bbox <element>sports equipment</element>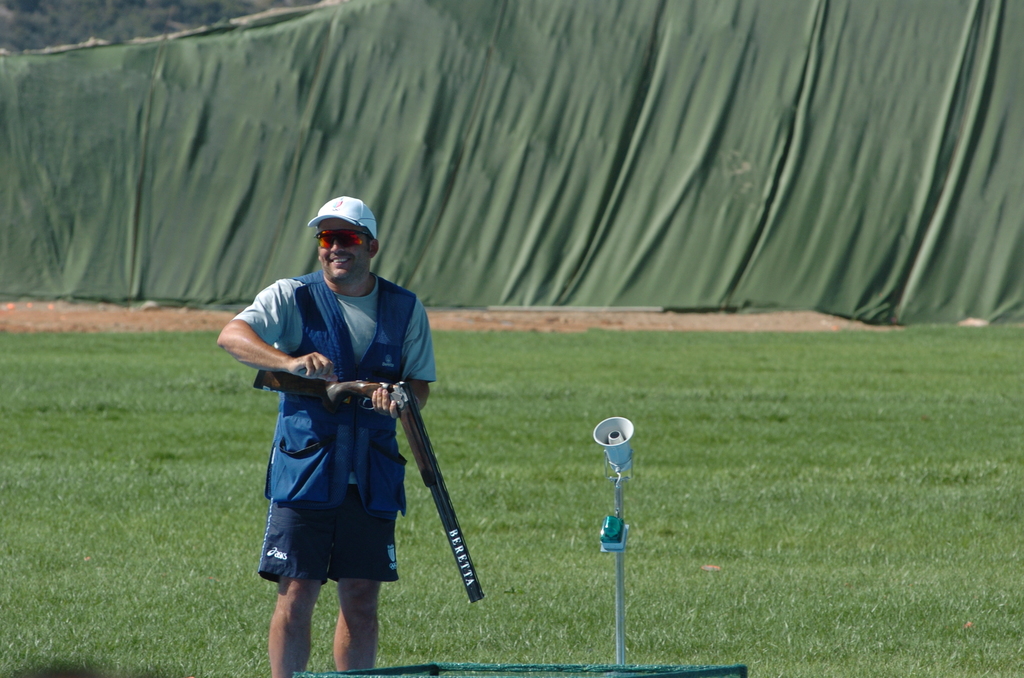
crop(252, 369, 485, 602)
